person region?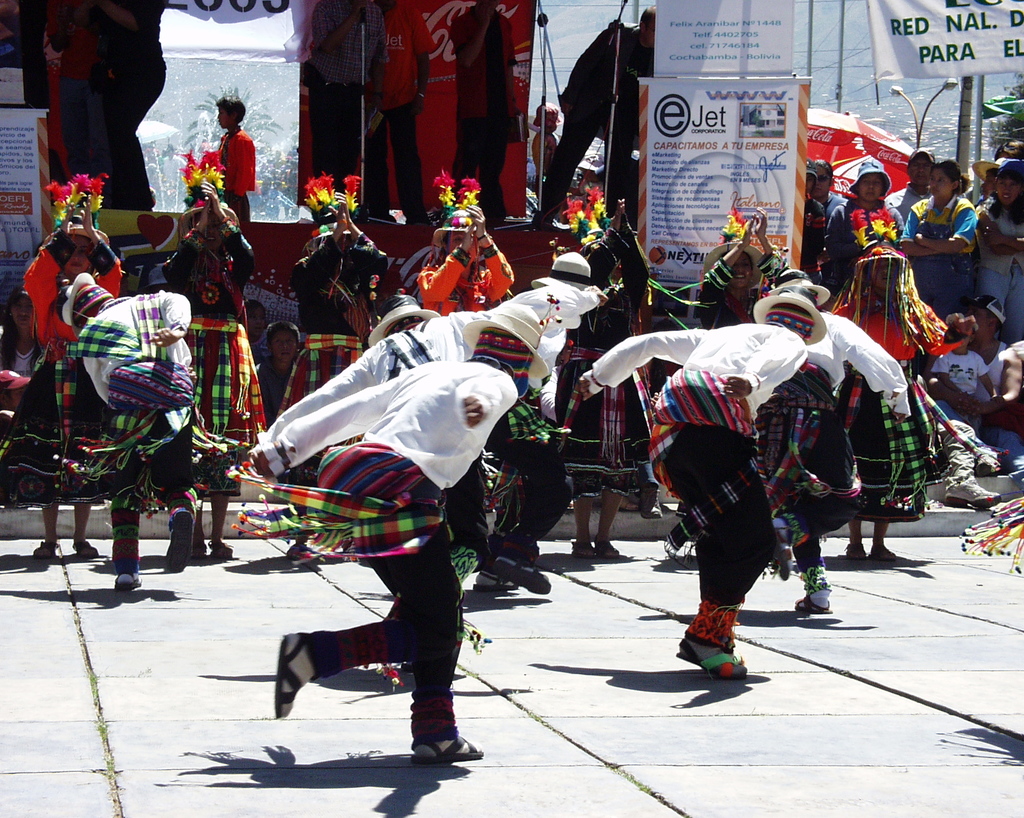
BBox(812, 138, 919, 299)
